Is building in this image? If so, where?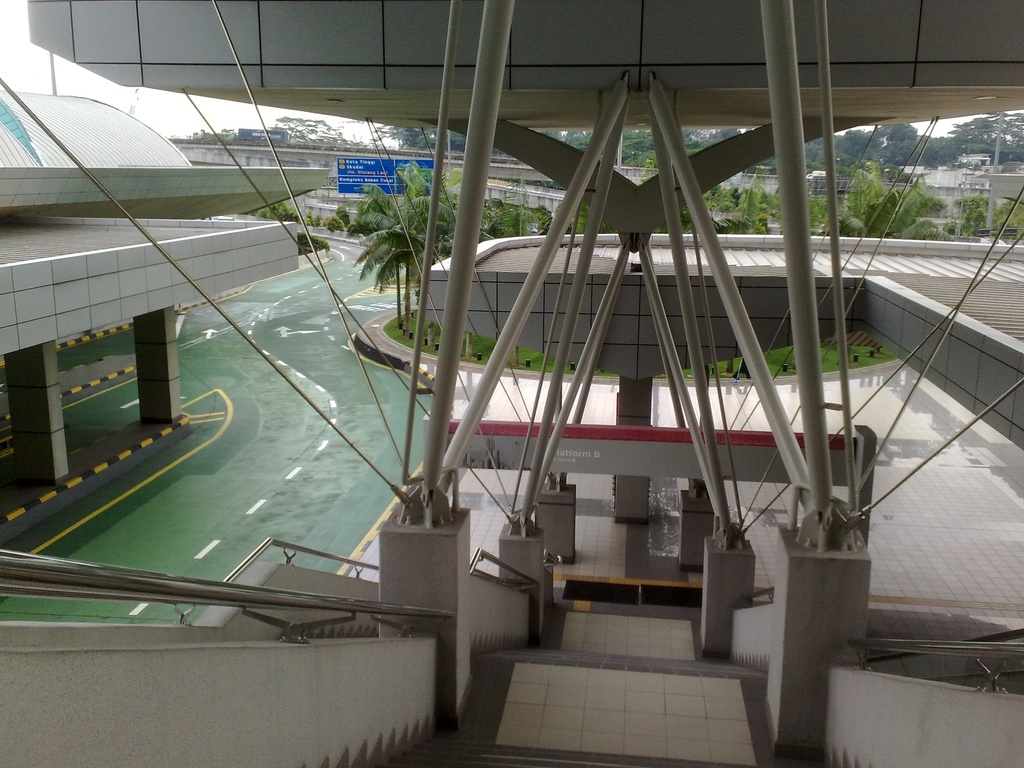
Yes, at <bbox>0, 80, 328, 539</bbox>.
